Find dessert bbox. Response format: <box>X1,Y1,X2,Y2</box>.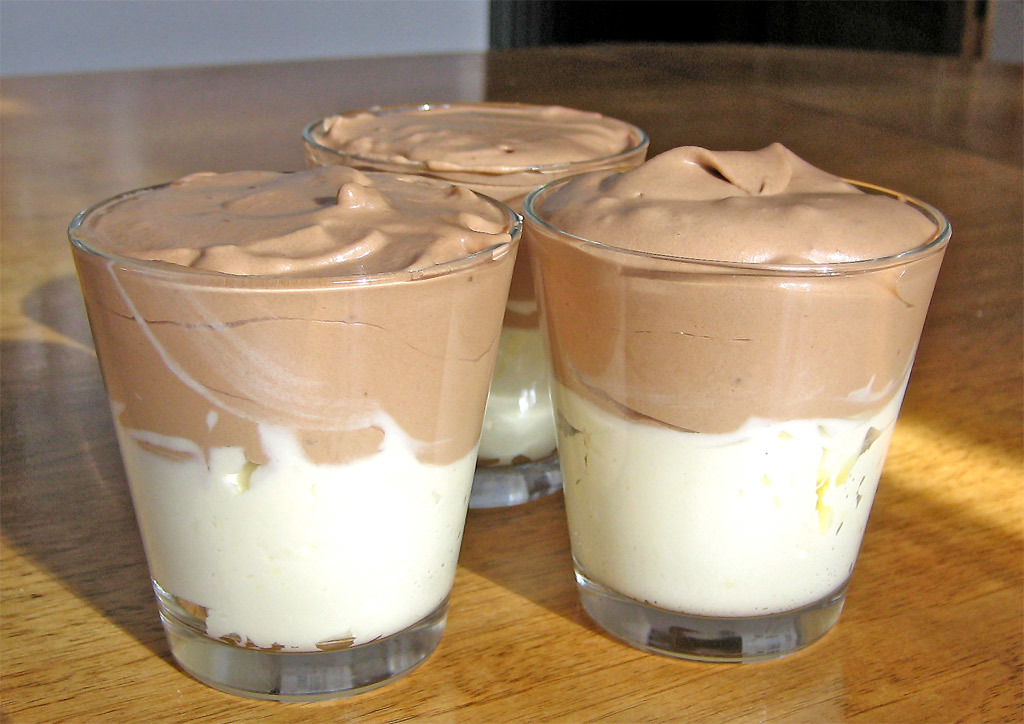
<box>64,173,528,721</box>.
